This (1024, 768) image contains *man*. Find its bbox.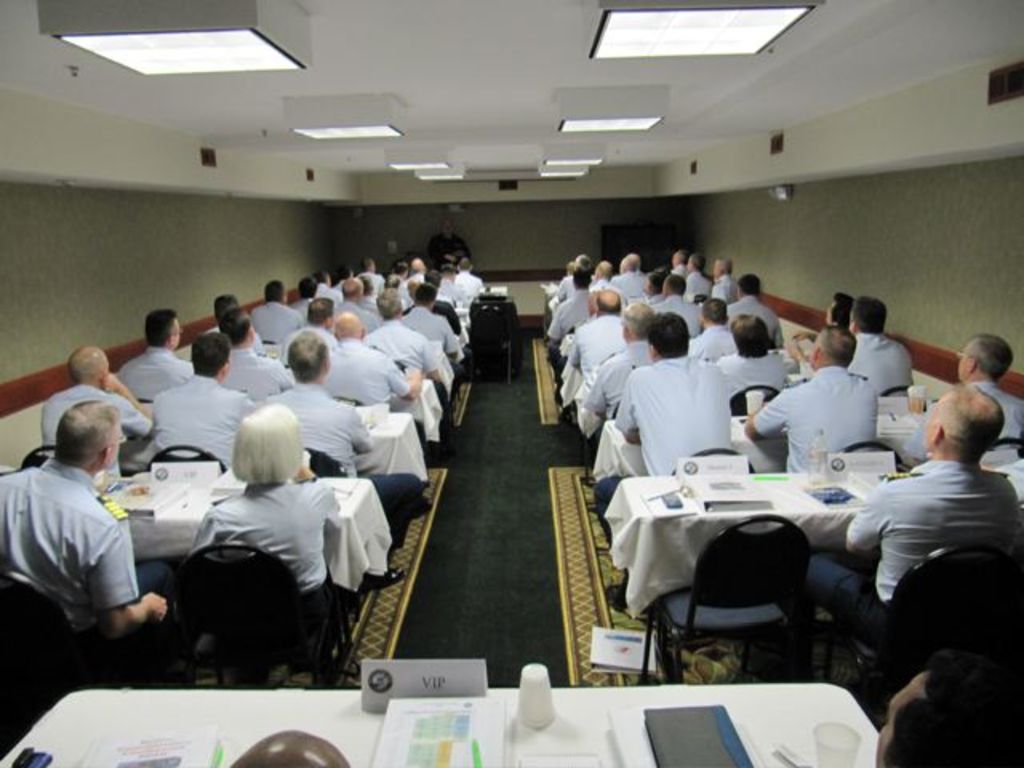
[798, 290, 854, 368].
